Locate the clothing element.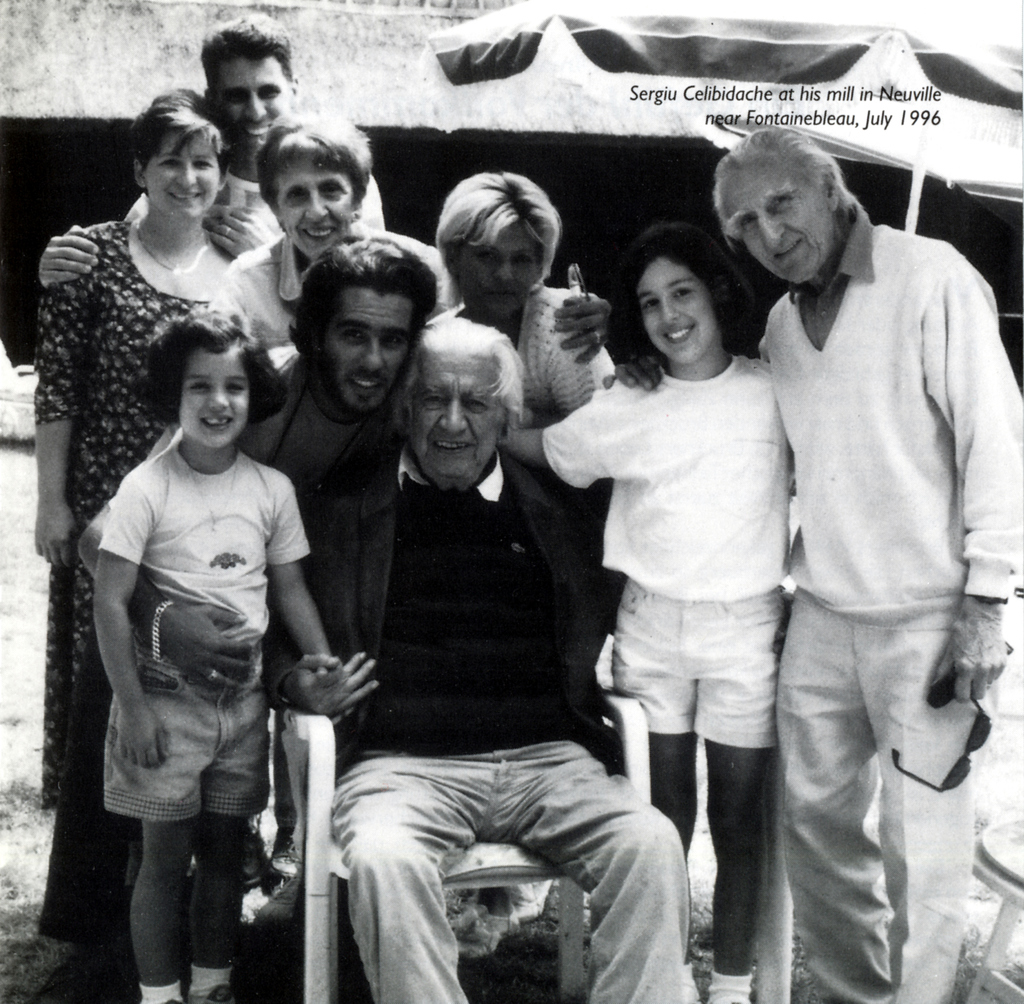
Element bbox: left=270, top=422, right=704, bottom=1003.
